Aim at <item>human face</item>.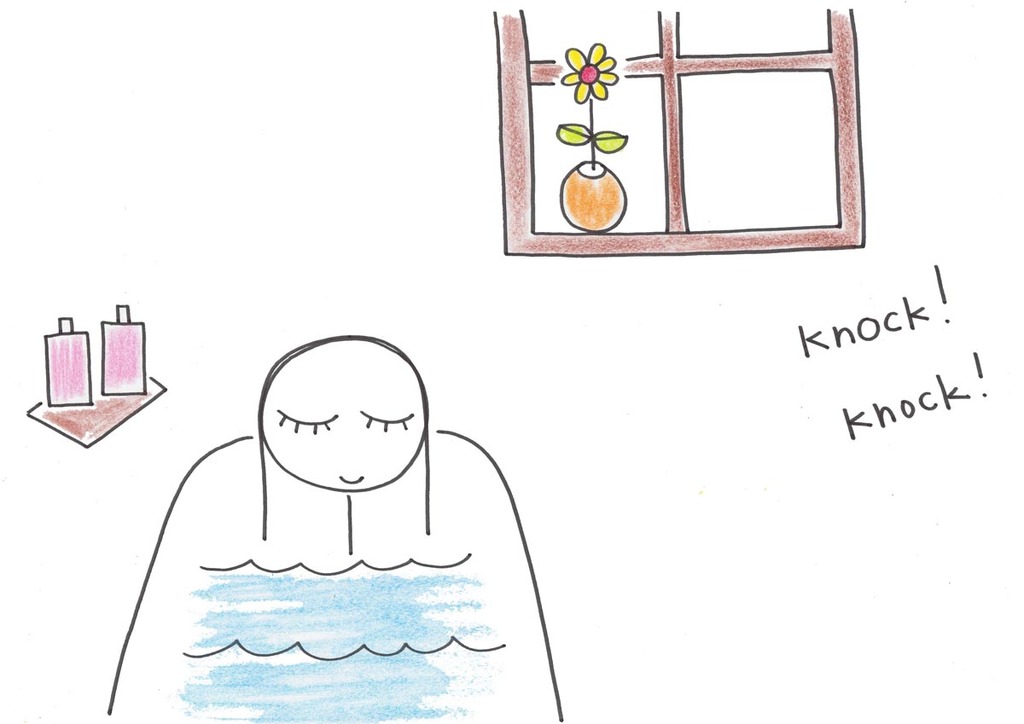
Aimed at x1=257 y1=337 x2=429 y2=491.
